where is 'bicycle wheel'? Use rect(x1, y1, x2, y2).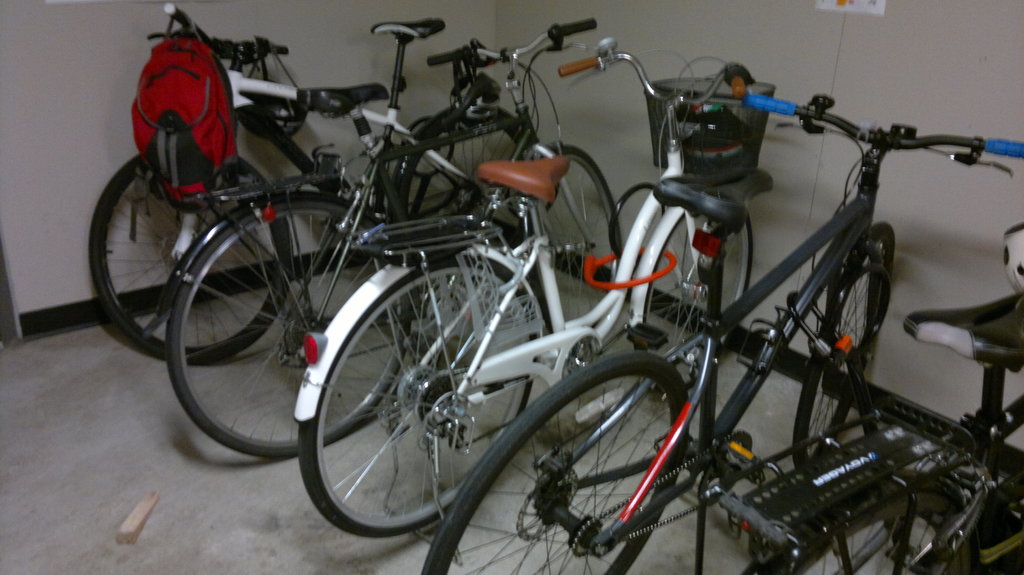
rect(88, 156, 292, 367).
